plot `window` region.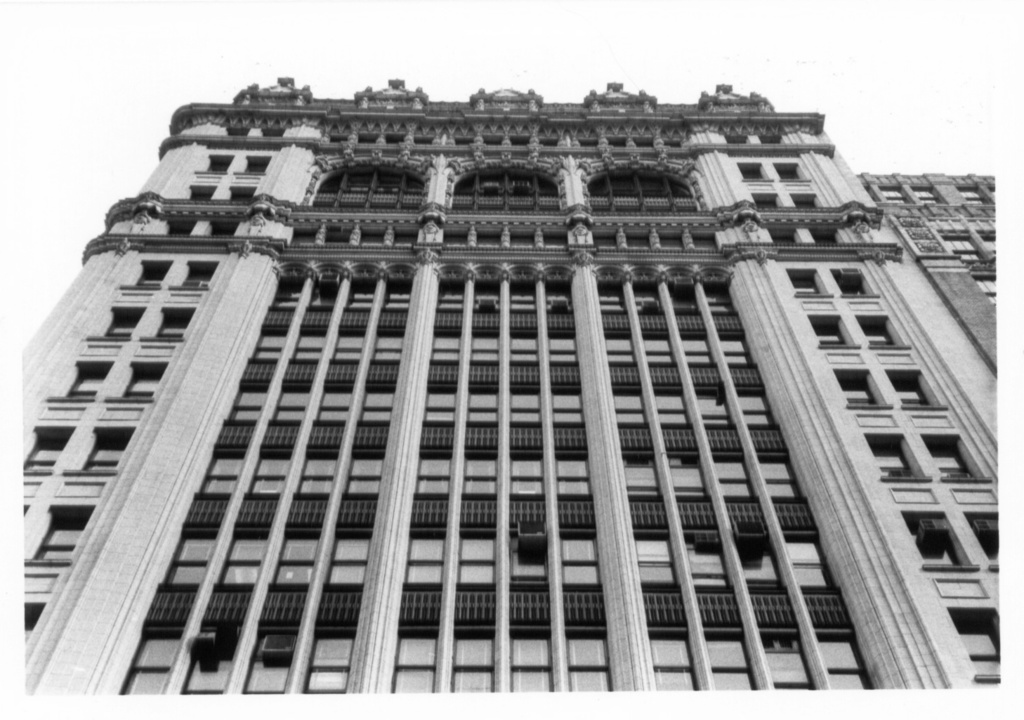
Plotted at box(684, 331, 716, 368).
